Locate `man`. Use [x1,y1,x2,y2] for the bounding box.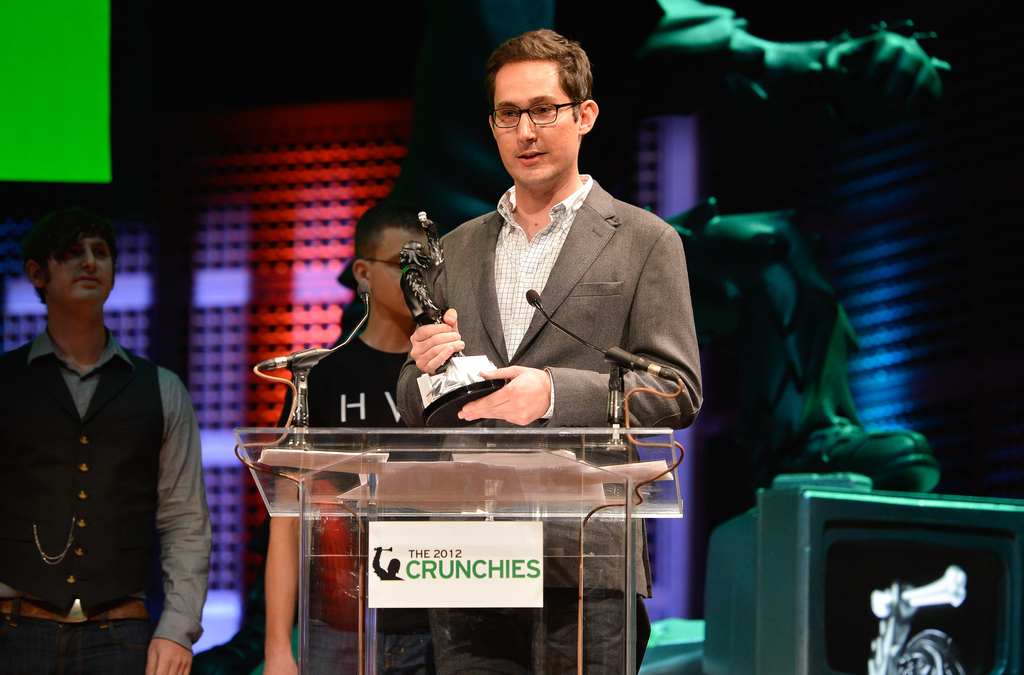
[0,200,208,674].
